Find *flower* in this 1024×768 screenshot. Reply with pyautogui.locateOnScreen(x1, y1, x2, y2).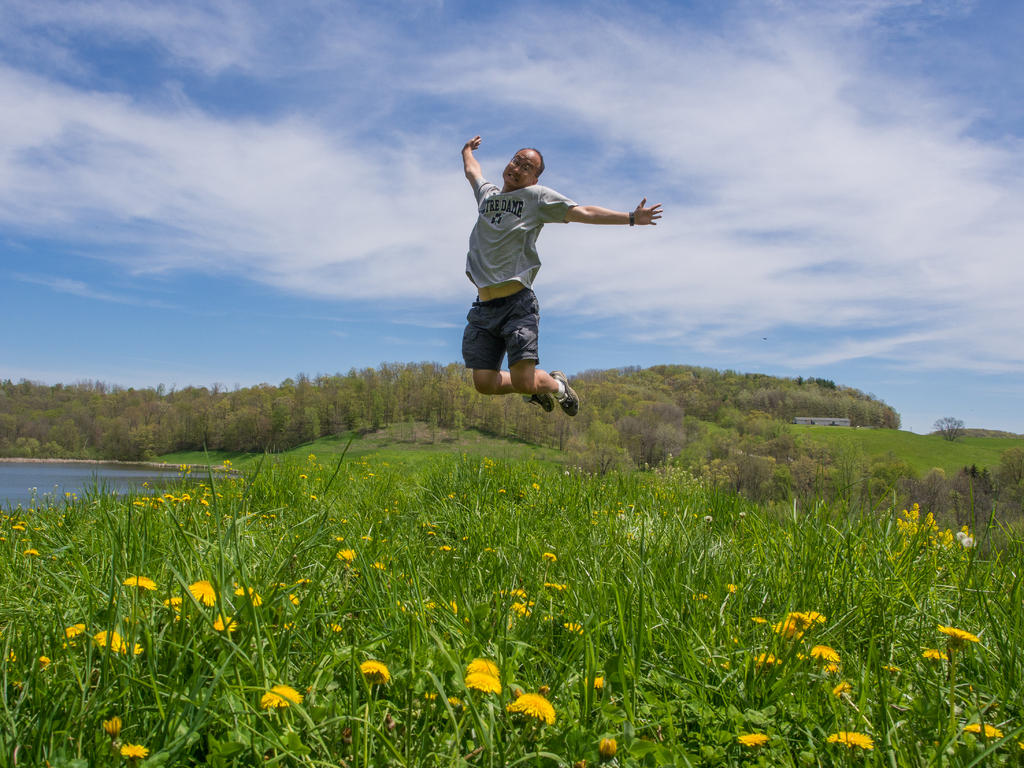
pyautogui.locateOnScreen(935, 627, 980, 643).
